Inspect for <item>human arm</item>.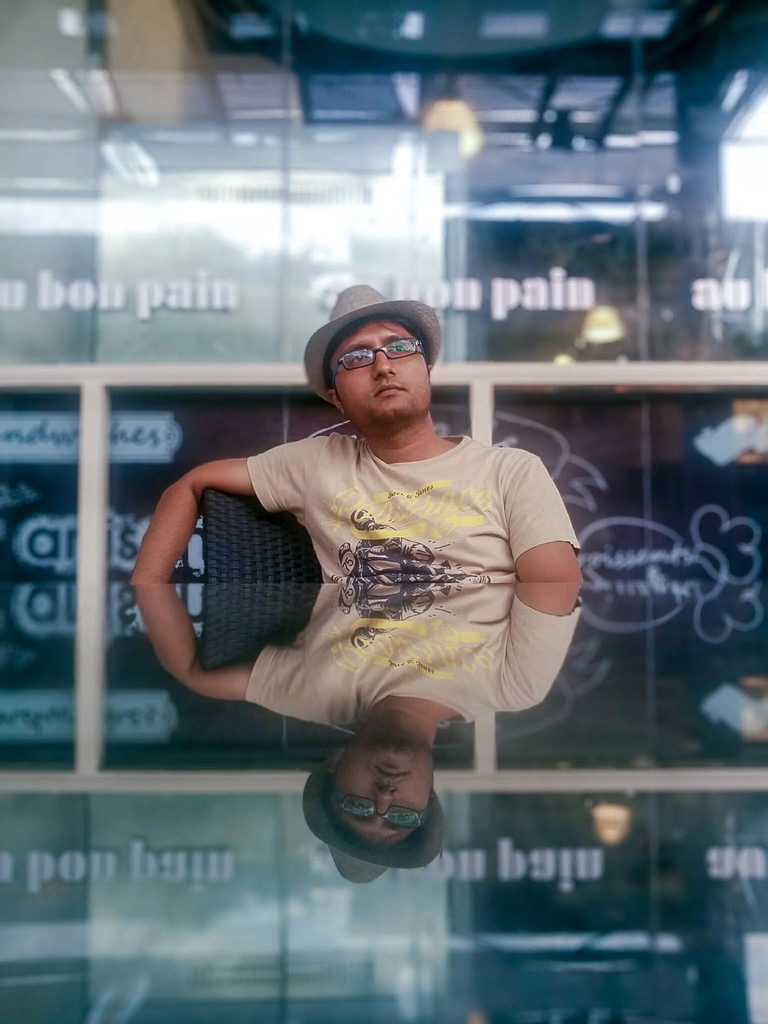
Inspection: 128/436/312/580.
